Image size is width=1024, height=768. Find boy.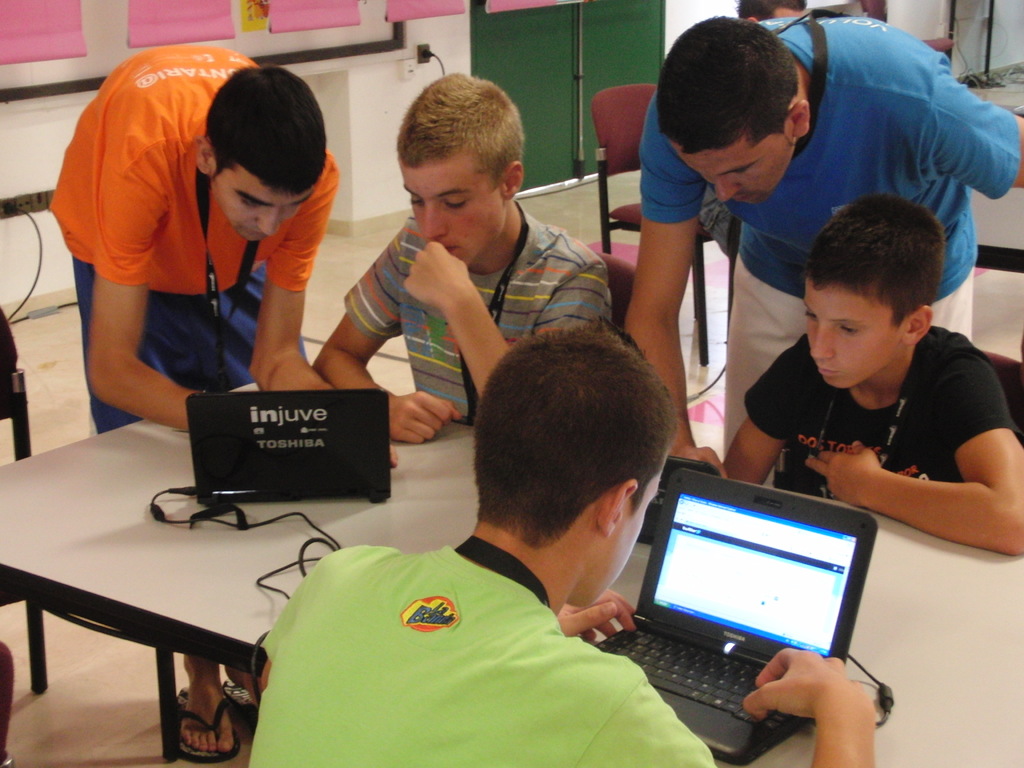
pyautogui.locateOnScreen(316, 72, 613, 437).
